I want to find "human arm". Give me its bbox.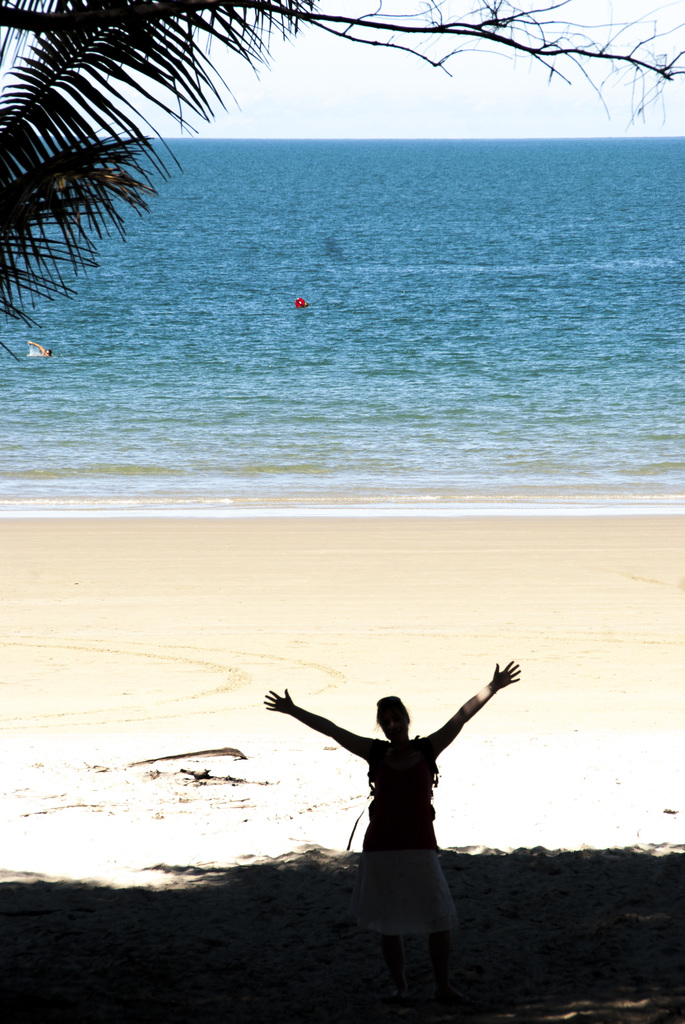
crop(265, 687, 372, 758).
